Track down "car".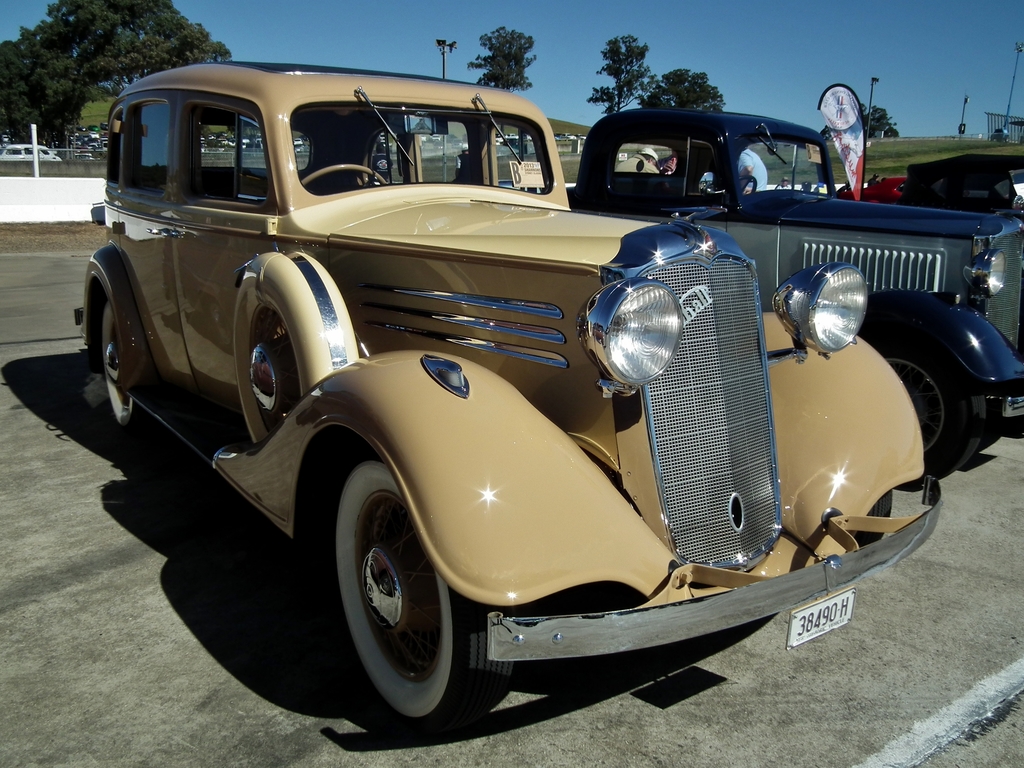
Tracked to {"x1": 836, "y1": 177, "x2": 907, "y2": 204}.
